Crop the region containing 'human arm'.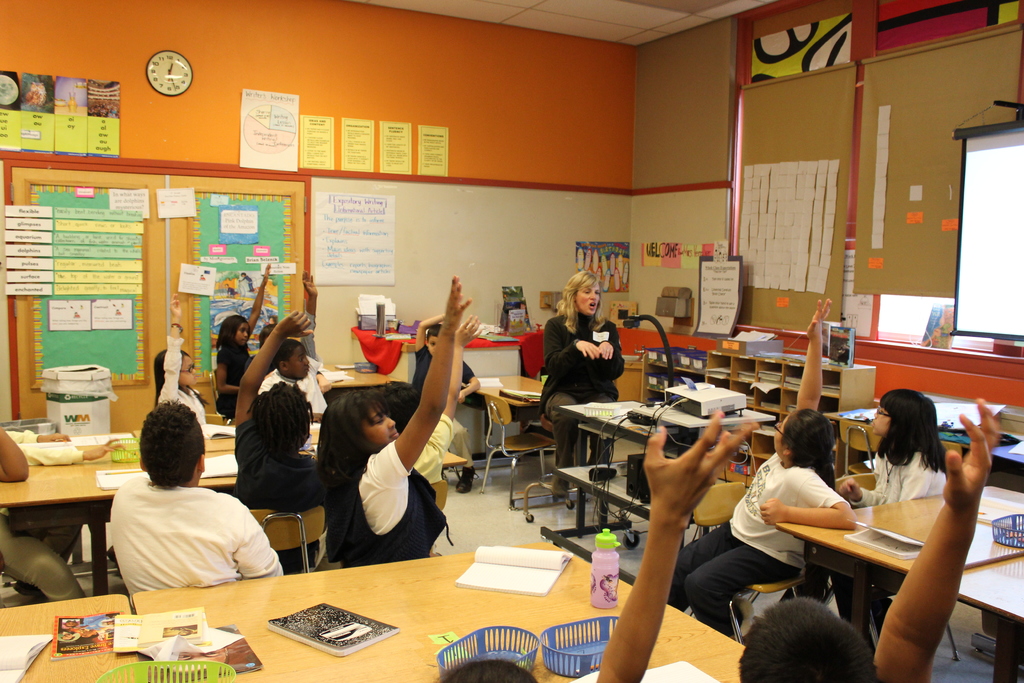
Crop region: 763, 469, 861, 531.
